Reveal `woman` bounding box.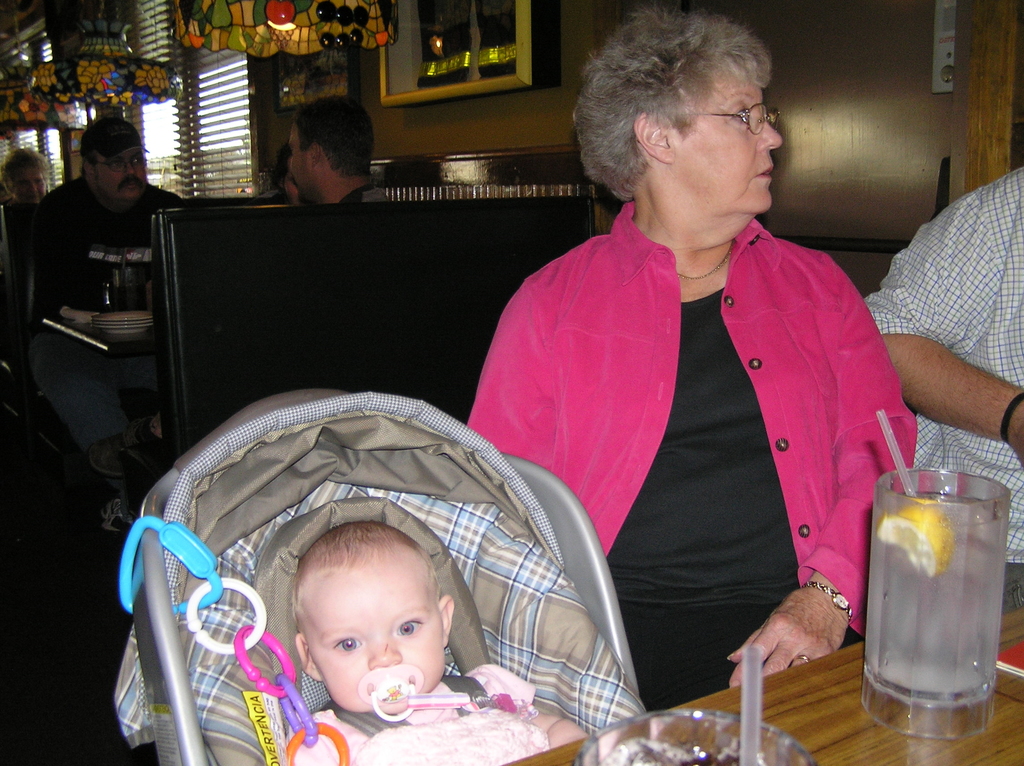
Revealed: <bbox>435, 3, 929, 740</bbox>.
